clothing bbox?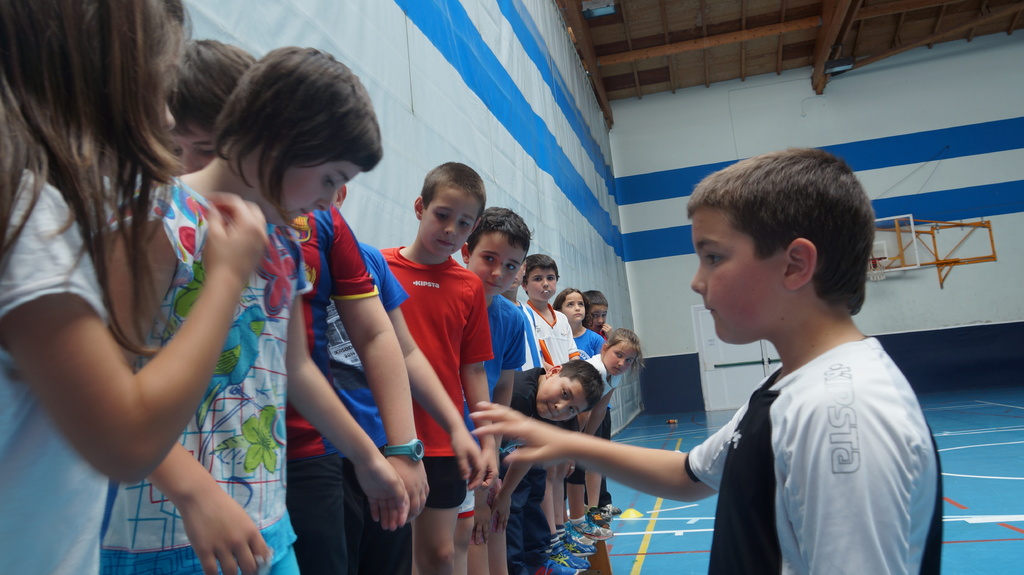
left=89, top=177, right=316, bottom=574
